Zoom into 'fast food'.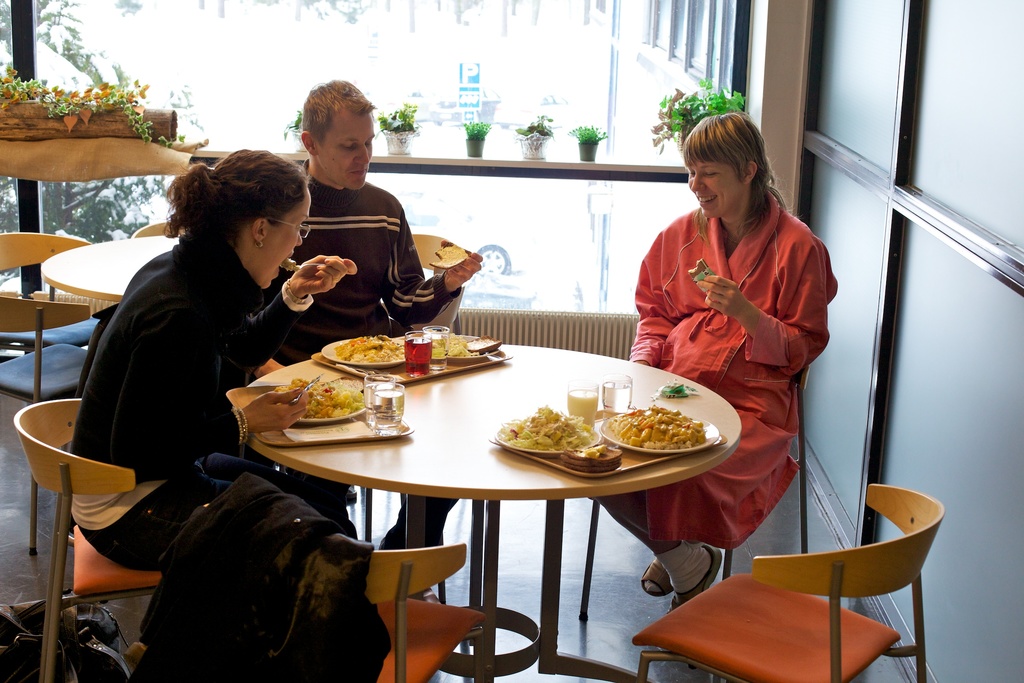
Zoom target: bbox(608, 401, 704, 448).
